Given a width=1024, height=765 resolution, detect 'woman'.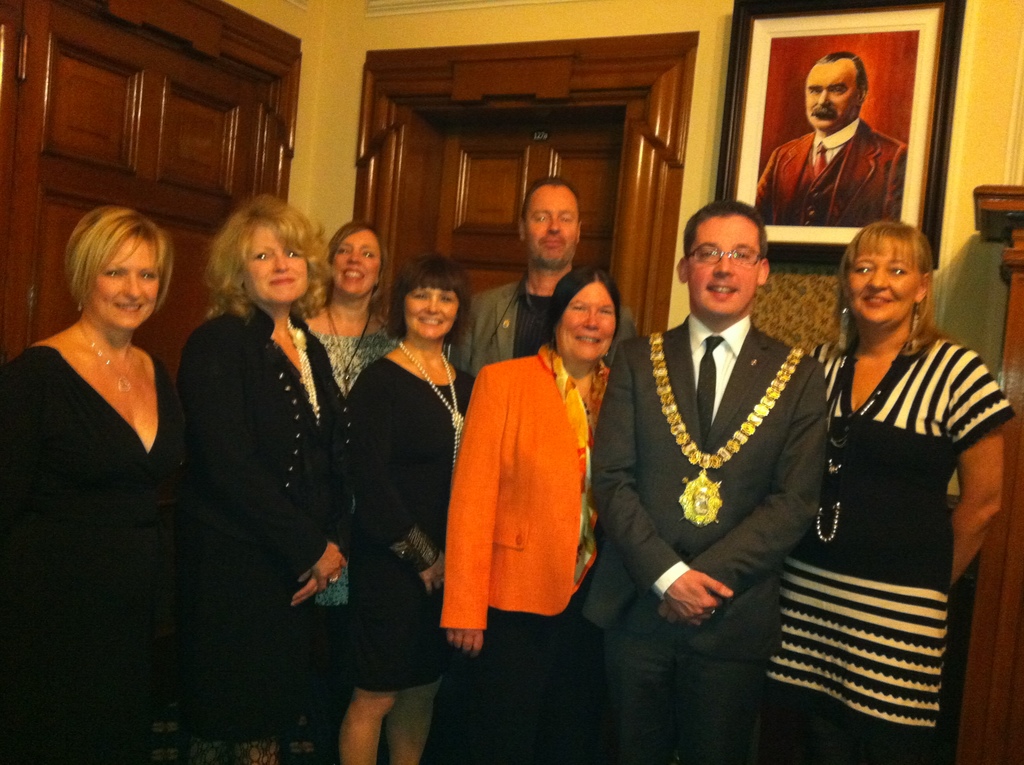
{"left": 17, "top": 176, "right": 205, "bottom": 747}.
